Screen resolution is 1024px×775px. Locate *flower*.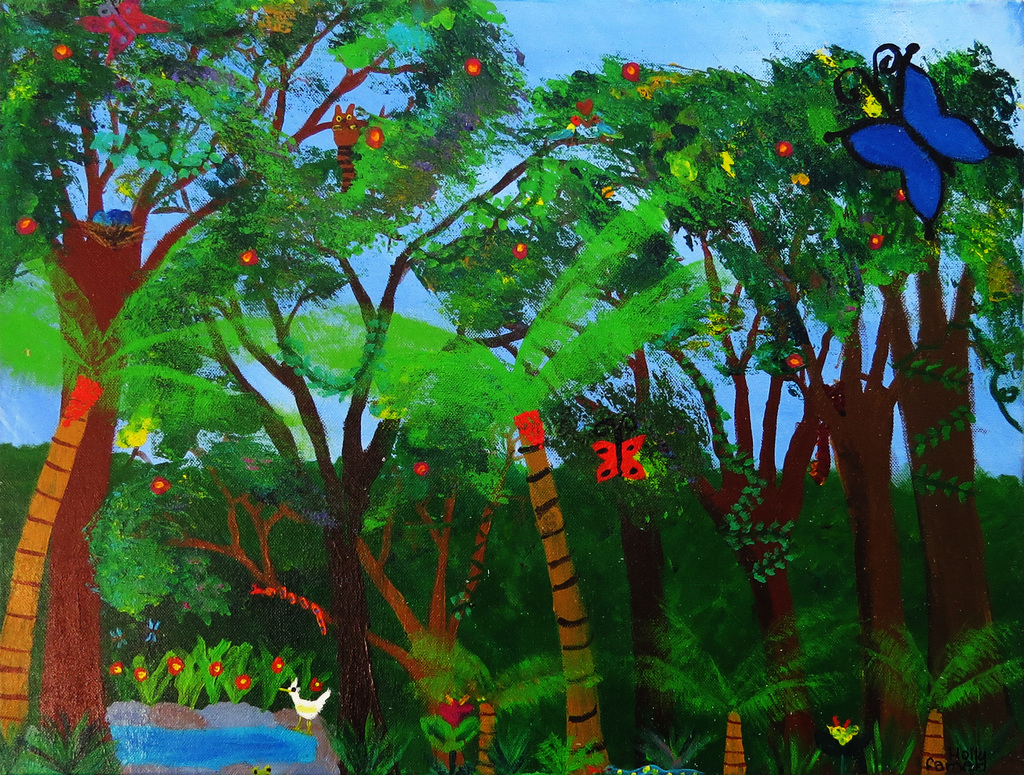
region(208, 662, 224, 676).
